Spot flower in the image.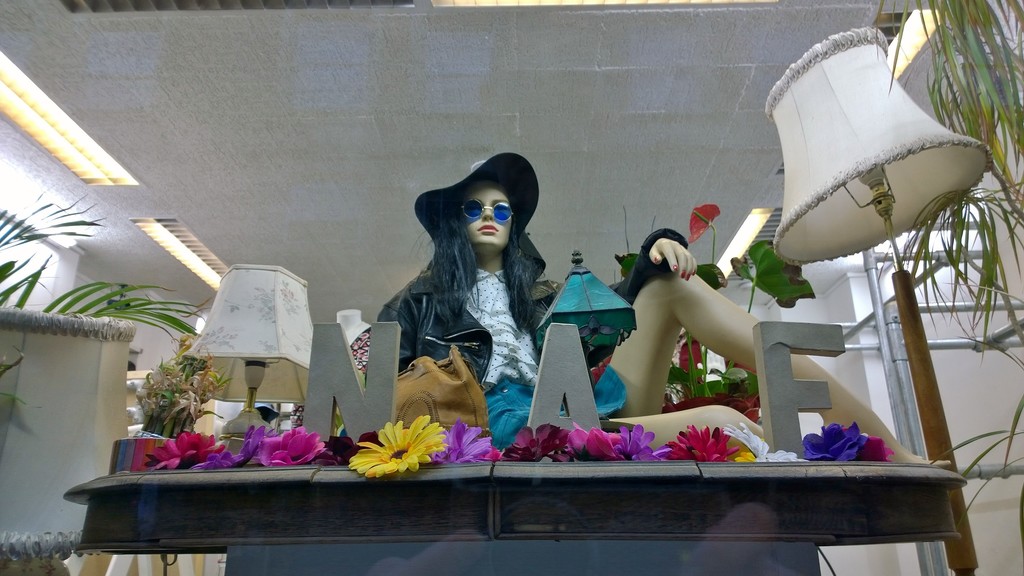
flower found at detection(495, 435, 572, 463).
